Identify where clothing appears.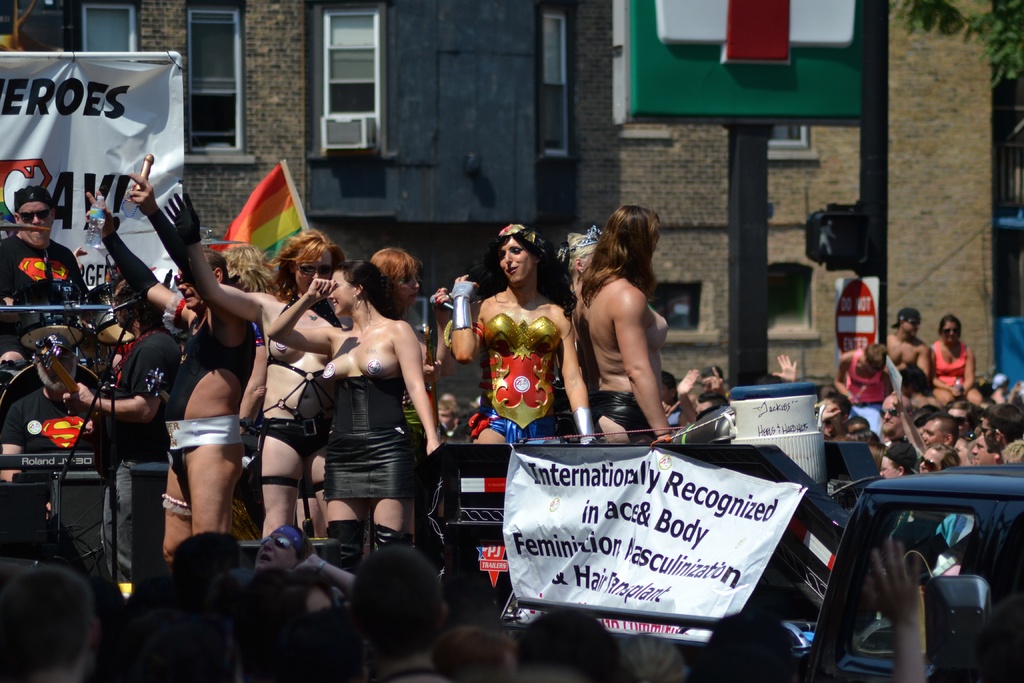
Appears at Rect(228, 311, 342, 499).
